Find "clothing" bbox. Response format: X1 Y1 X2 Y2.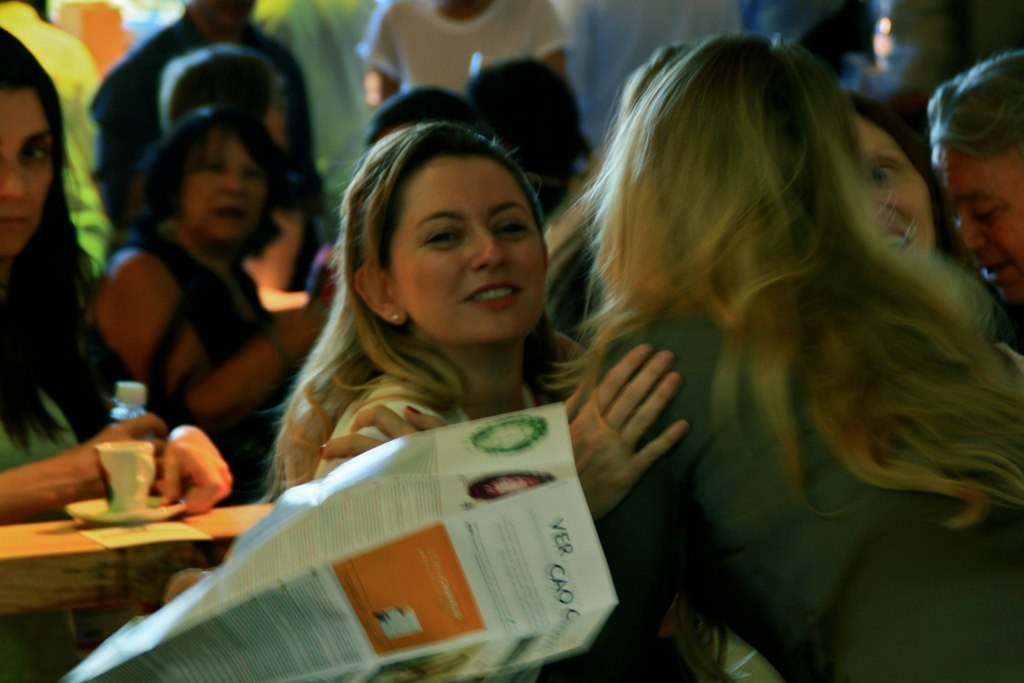
350 0 572 101.
